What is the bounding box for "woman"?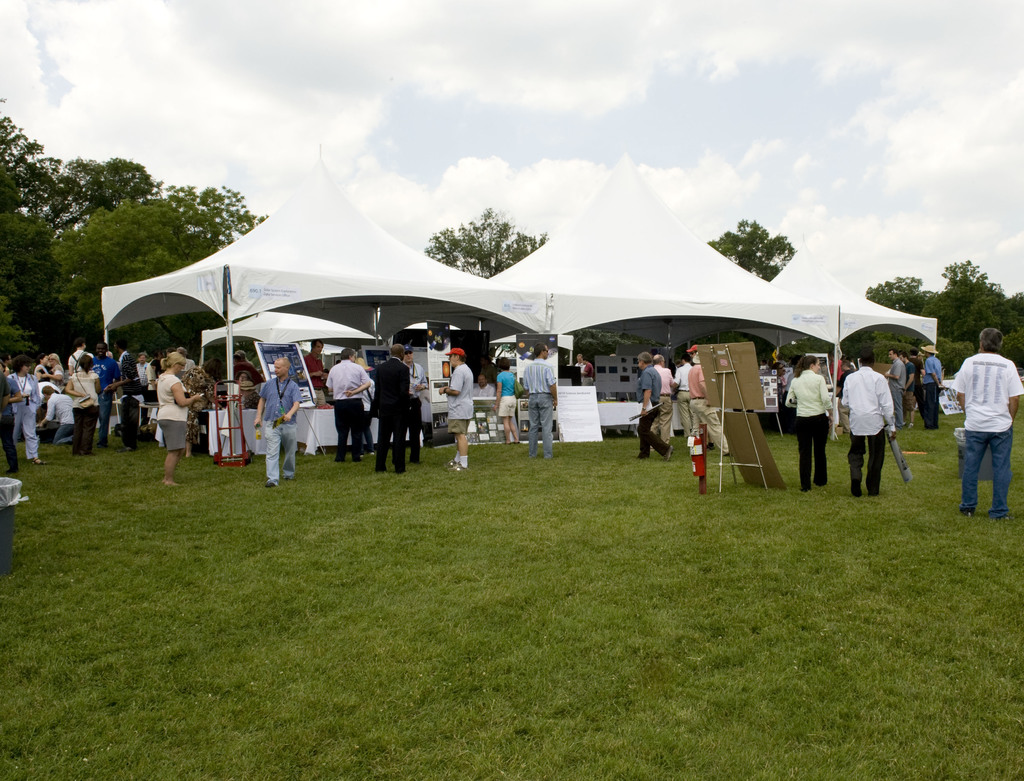
rect(787, 354, 834, 494).
